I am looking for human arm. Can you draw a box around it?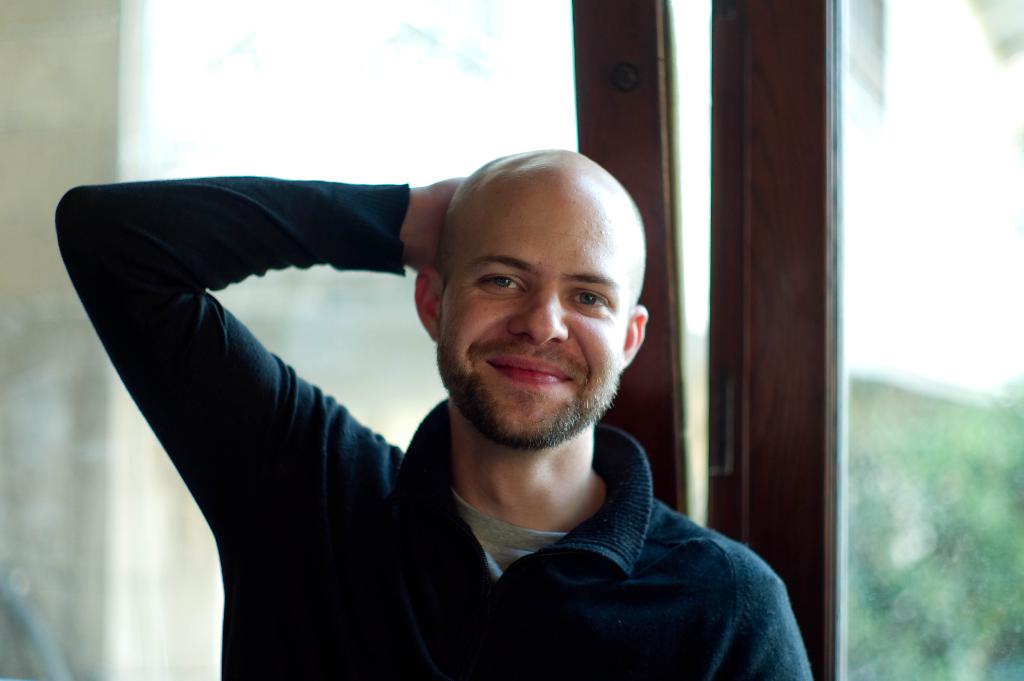
Sure, the bounding box is x1=47 y1=159 x2=470 y2=591.
